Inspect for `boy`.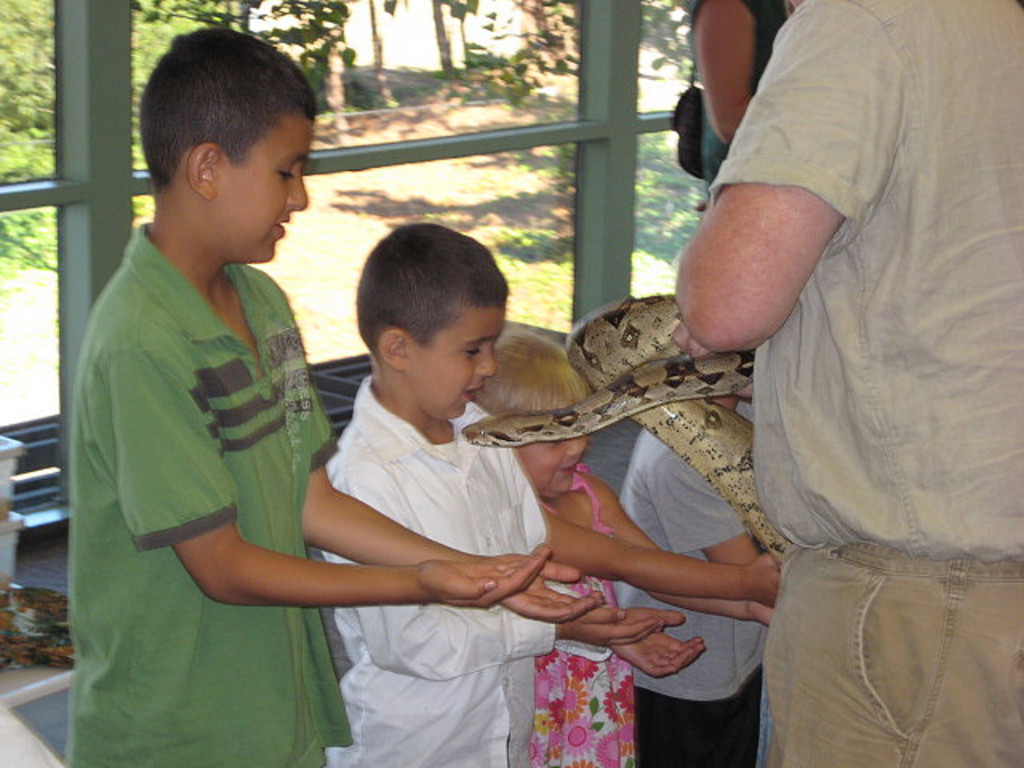
Inspection: <bbox>315, 218, 710, 766</bbox>.
